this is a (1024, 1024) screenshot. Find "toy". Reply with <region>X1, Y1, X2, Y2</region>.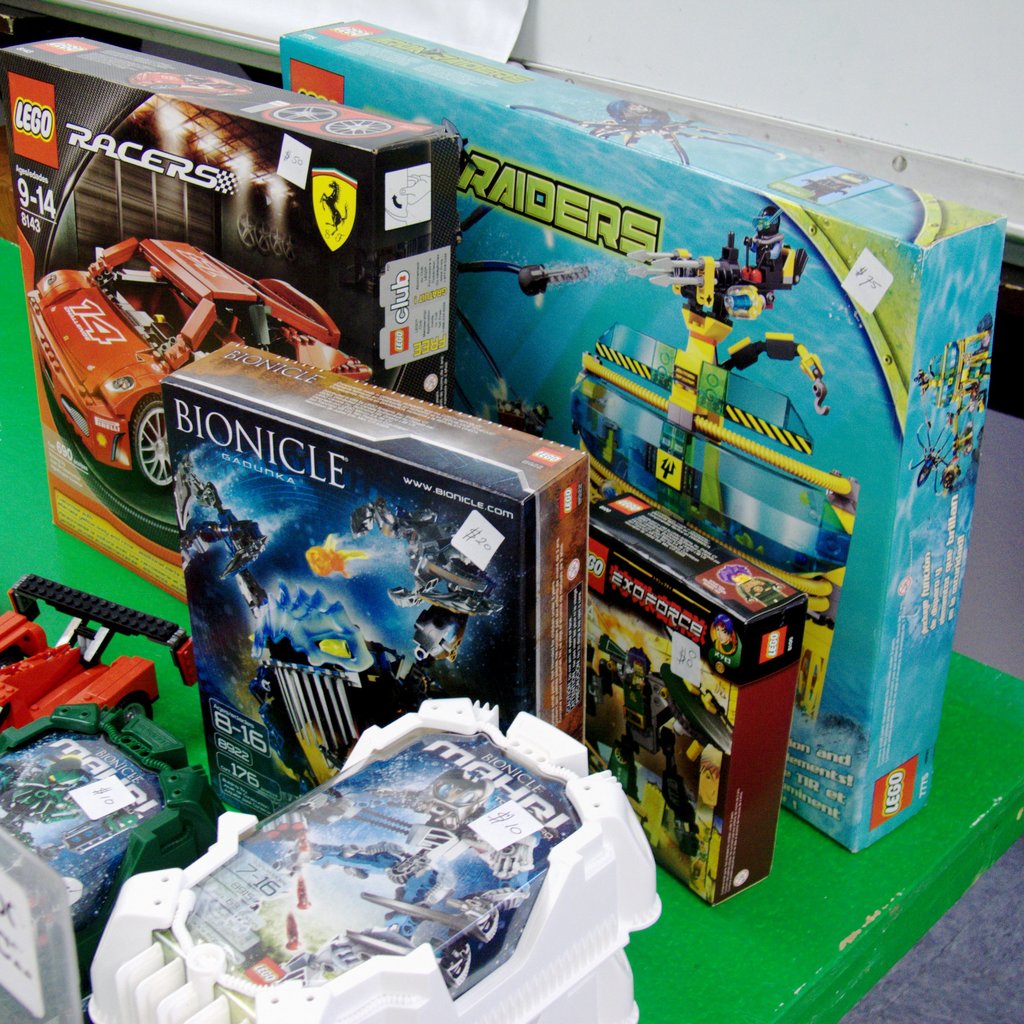
<region>0, 553, 191, 779</region>.
